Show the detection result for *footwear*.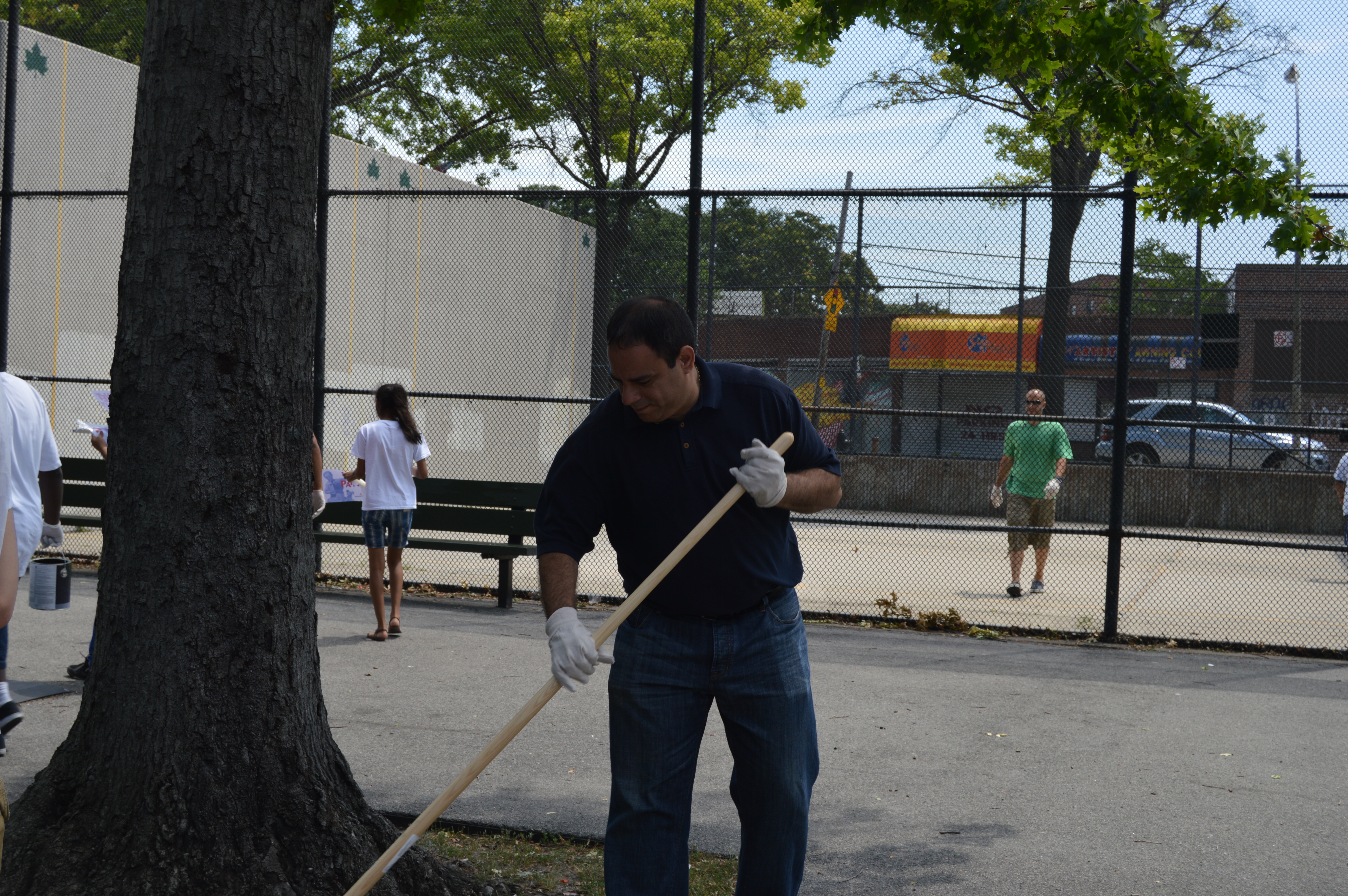
pyautogui.locateOnScreen(87, 138, 90, 142).
